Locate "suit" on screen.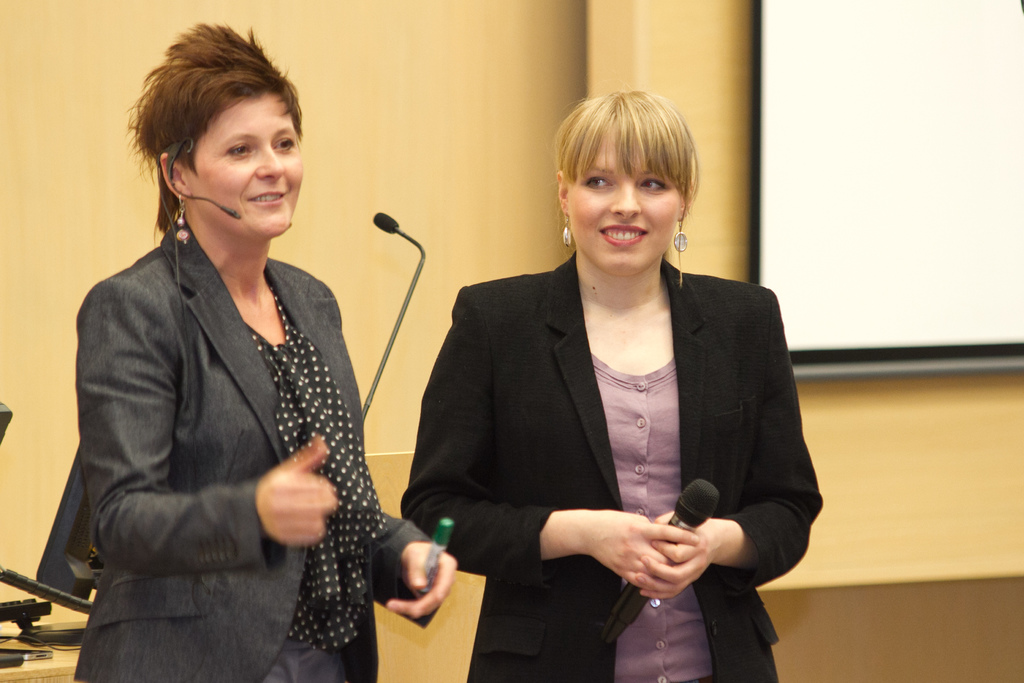
On screen at pyautogui.locateOnScreen(404, 187, 812, 664).
